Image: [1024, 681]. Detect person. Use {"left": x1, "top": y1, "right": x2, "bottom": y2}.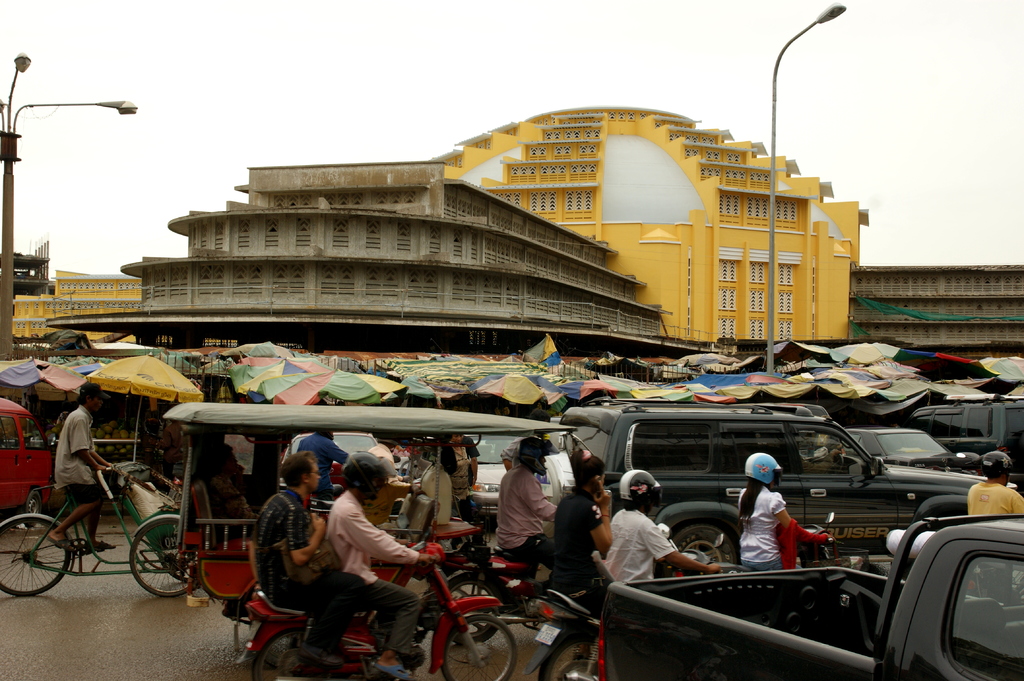
{"left": 739, "top": 451, "right": 829, "bottom": 572}.
